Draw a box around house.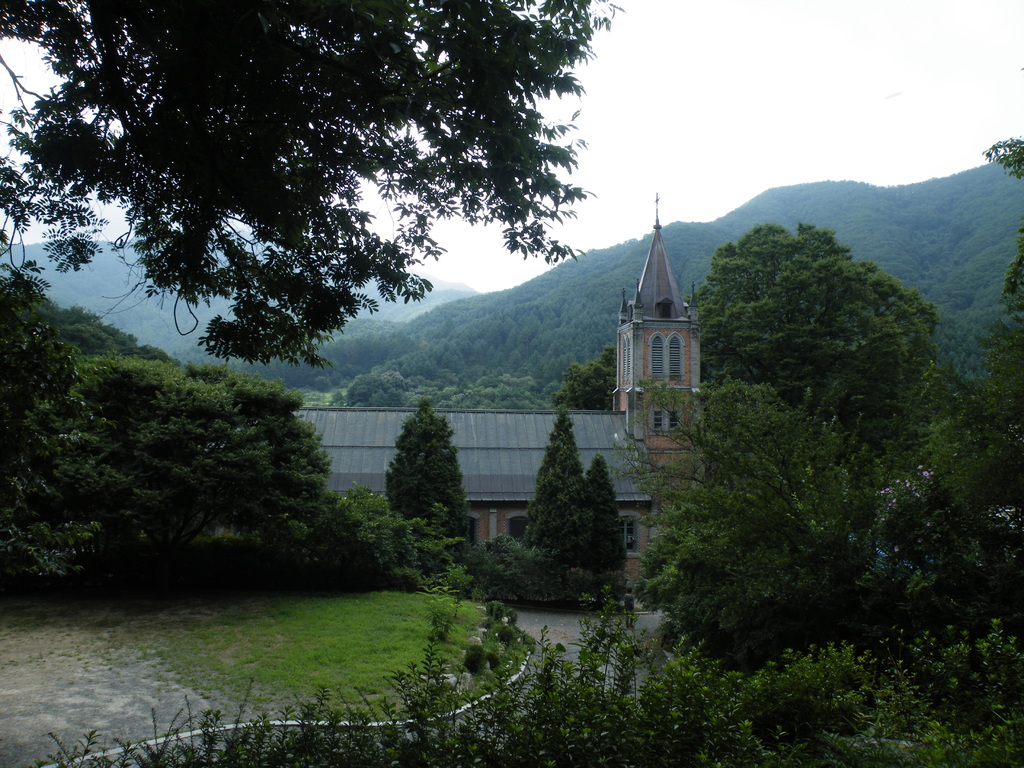
locate(607, 189, 712, 487).
